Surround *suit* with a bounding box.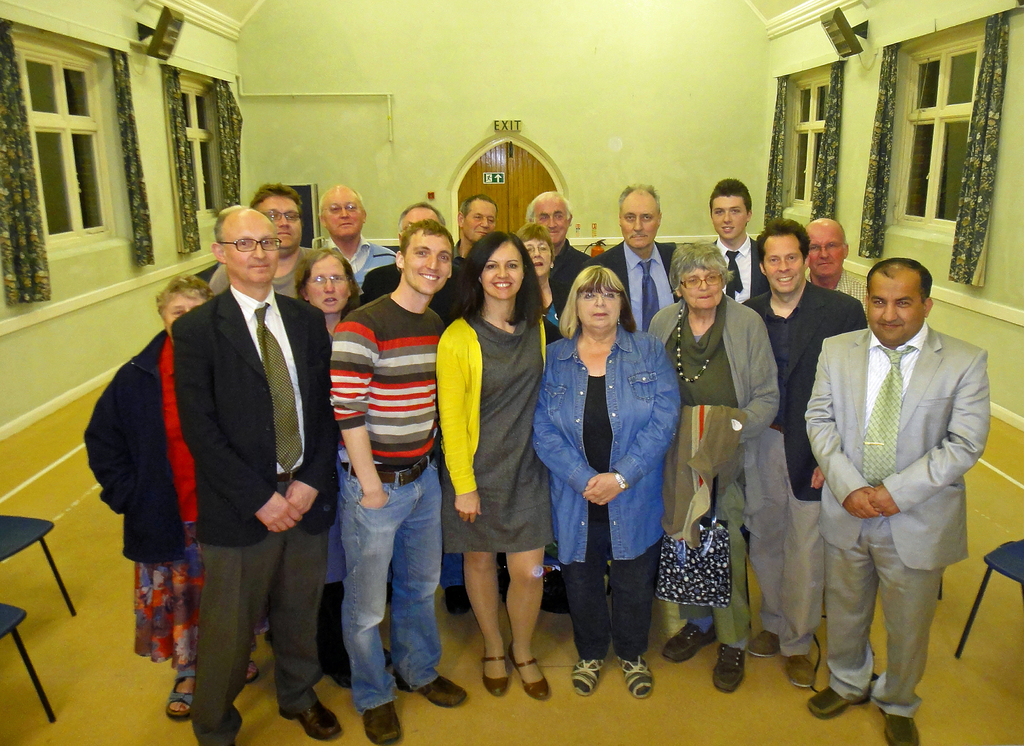
<region>804, 271, 991, 728</region>.
